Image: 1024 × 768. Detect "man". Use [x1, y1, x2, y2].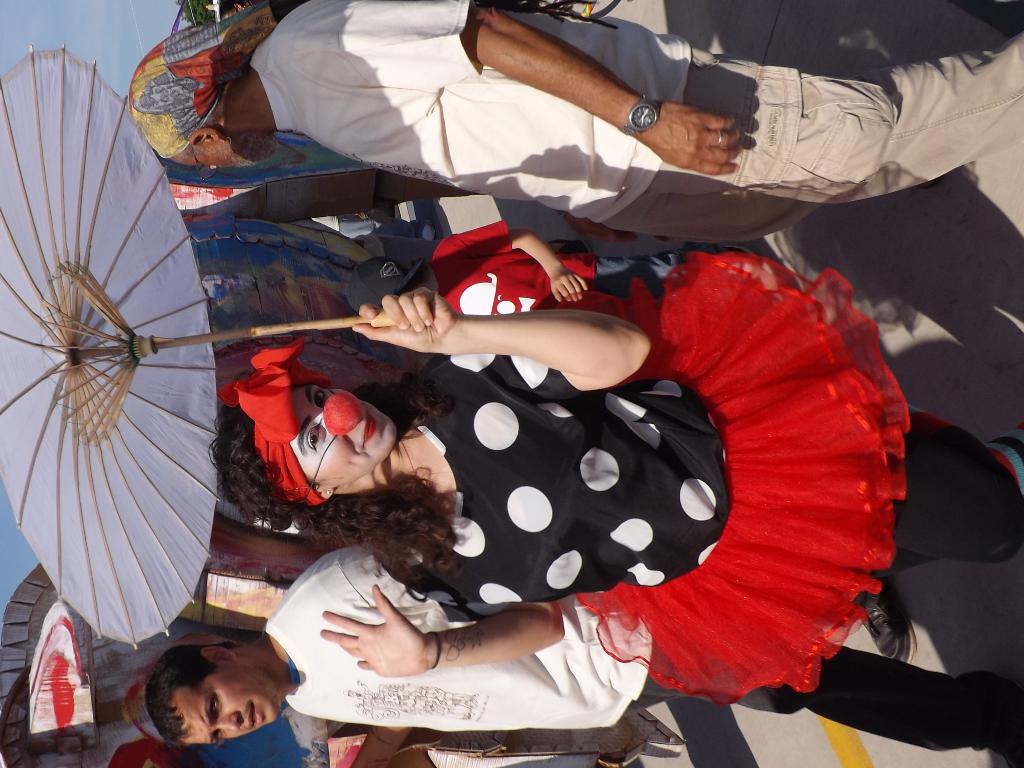
[126, 0, 1023, 241].
